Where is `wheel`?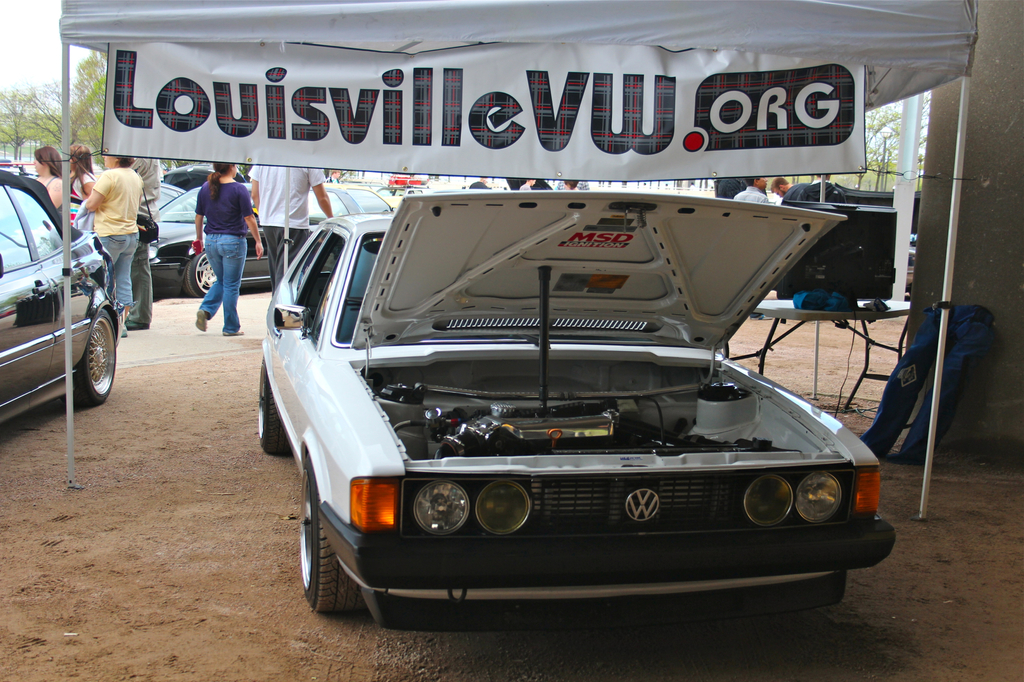
(72, 311, 116, 405).
